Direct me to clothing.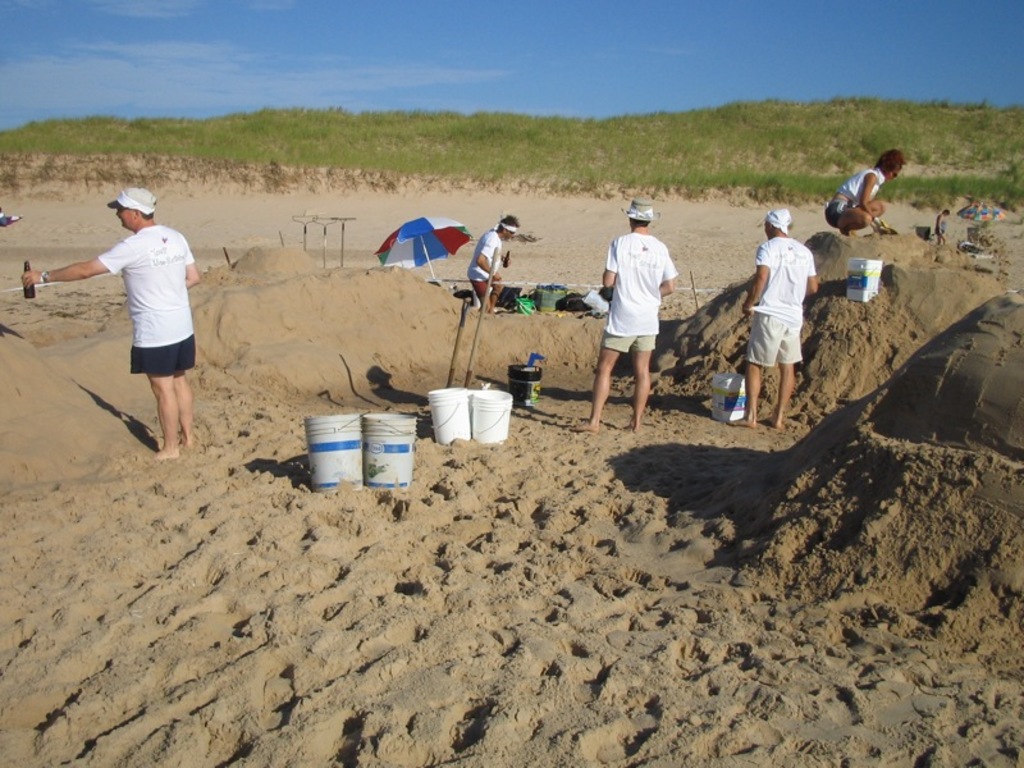
Direction: detection(600, 228, 672, 358).
